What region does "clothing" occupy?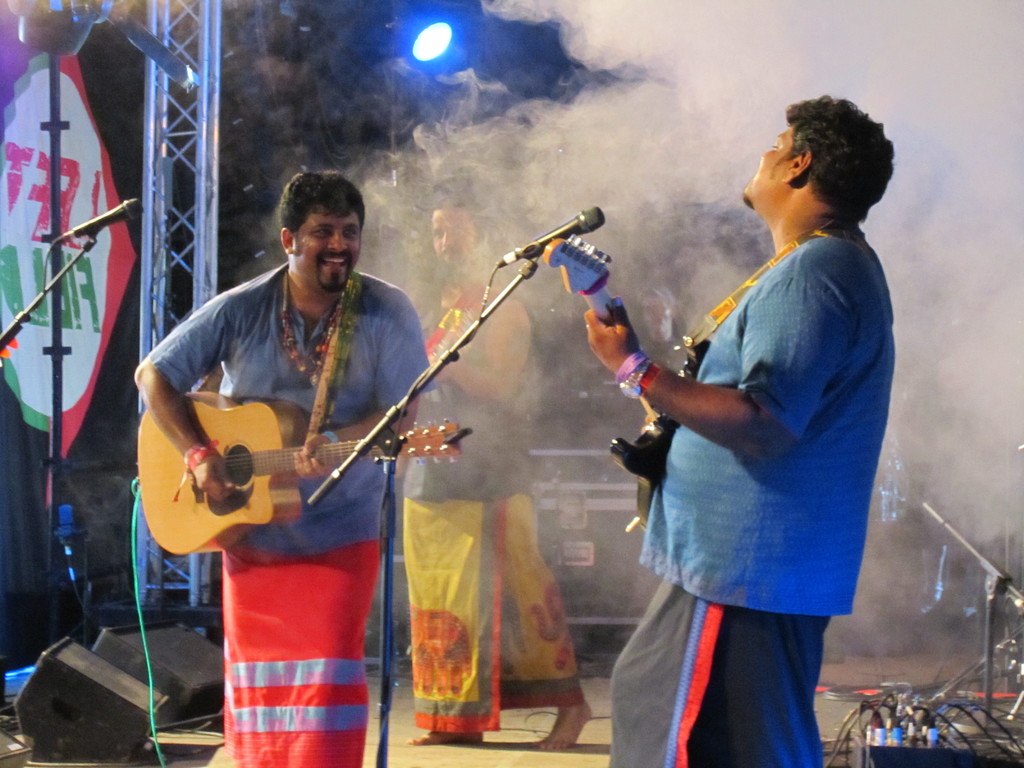
<region>138, 250, 431, 767</region>.
